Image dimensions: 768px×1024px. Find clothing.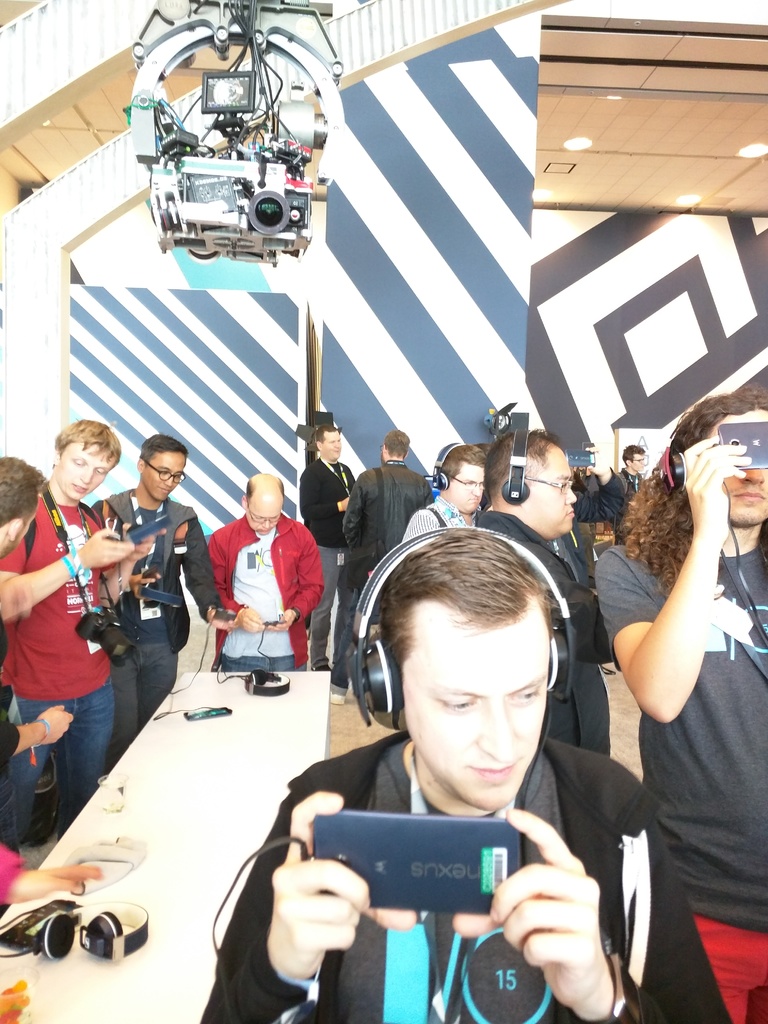
[x1=284, y1=449, x2=374, y2=681].
